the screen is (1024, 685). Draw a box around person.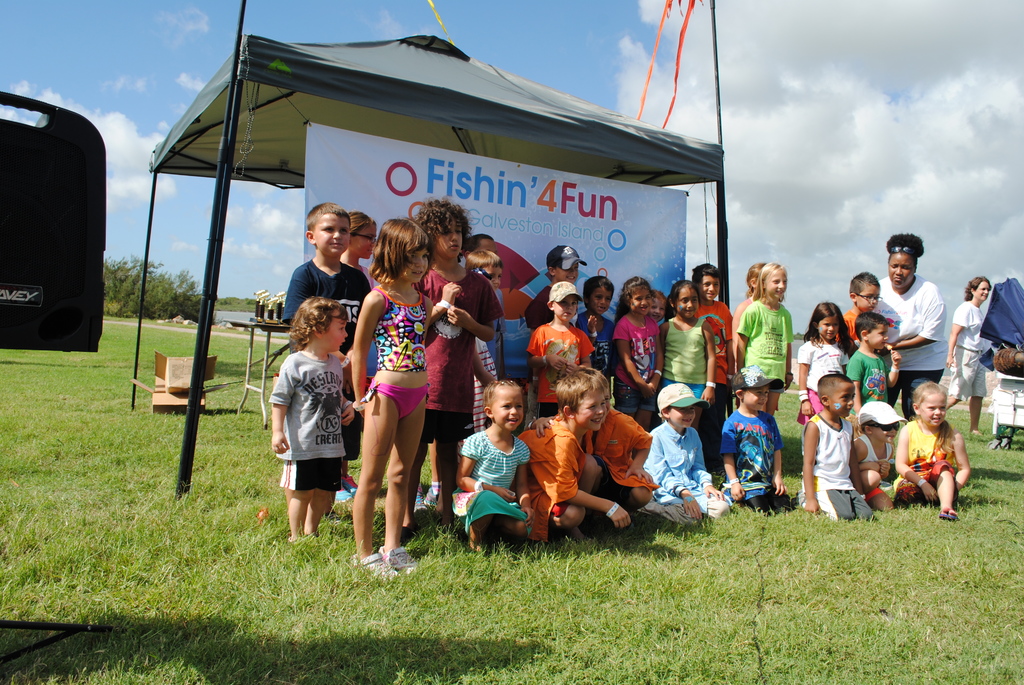
[410, 189, 502, 540].
